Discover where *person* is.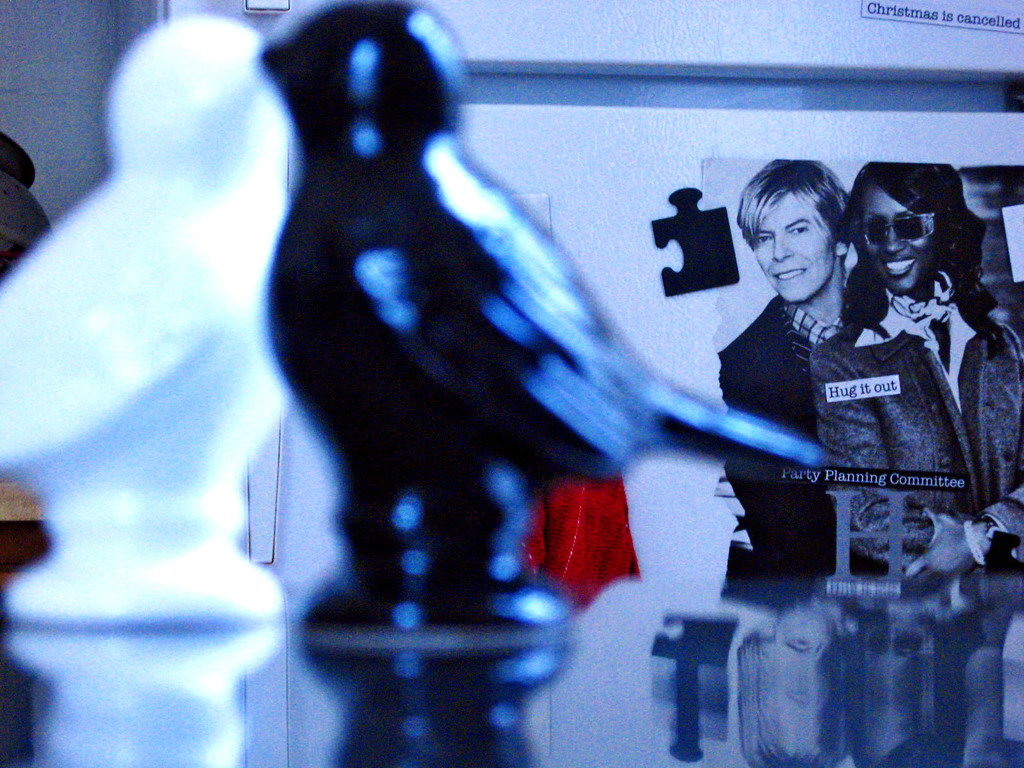
Discovered at {"left": 811, "top": 160, "right": 1023, "bottom": 586}.
